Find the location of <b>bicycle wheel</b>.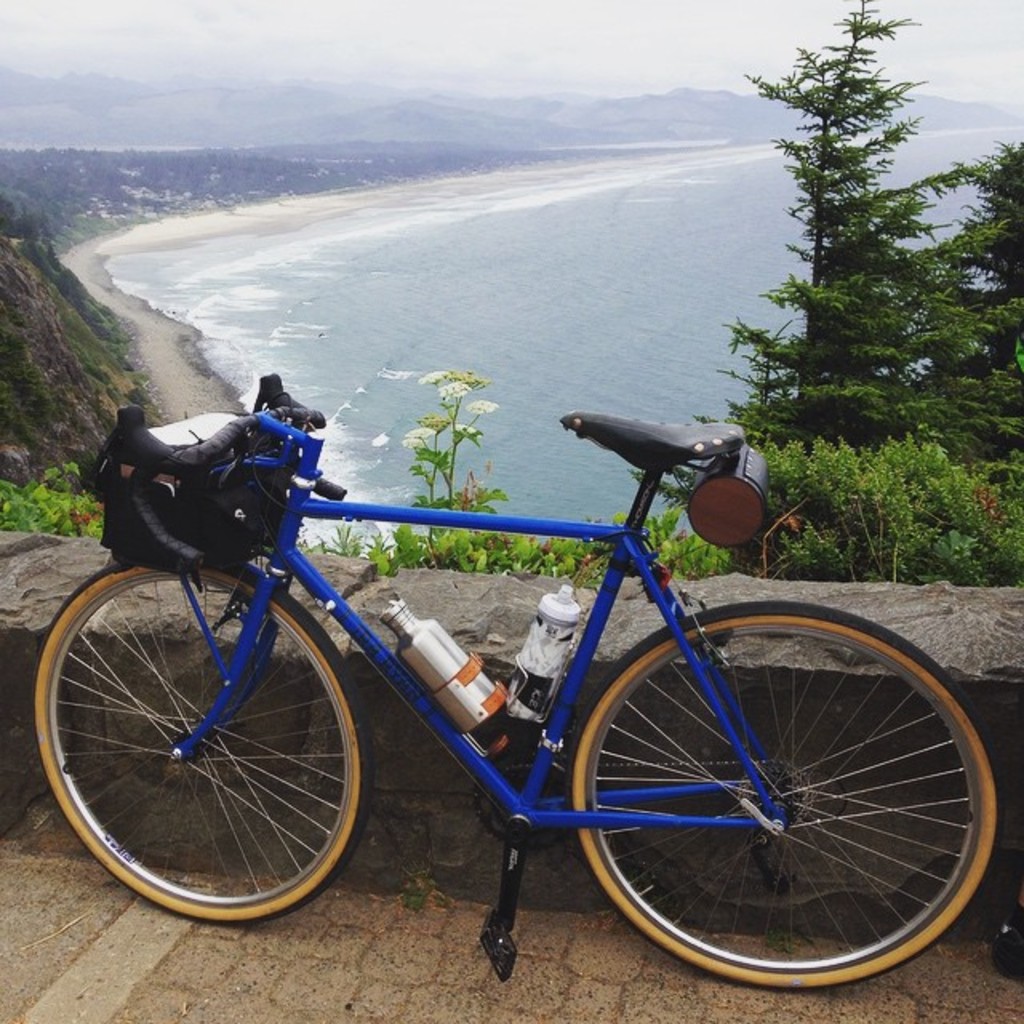
Location: locate(571, 603, 1006, 998).
